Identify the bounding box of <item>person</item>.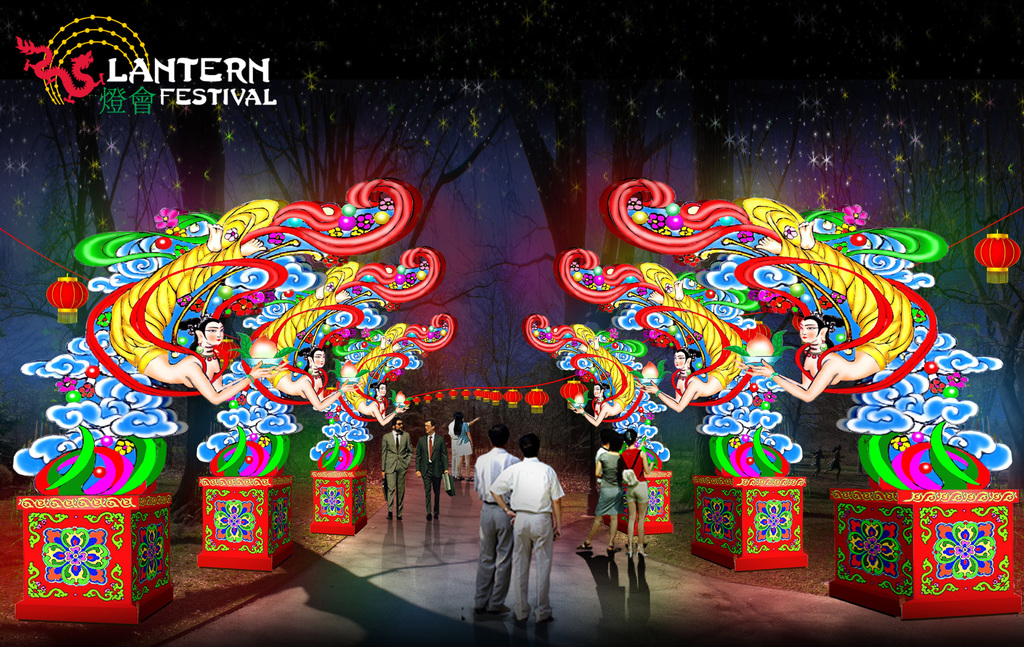
{"x1": 450, "y1": 408, "x2": 485, "y2": 480}.
